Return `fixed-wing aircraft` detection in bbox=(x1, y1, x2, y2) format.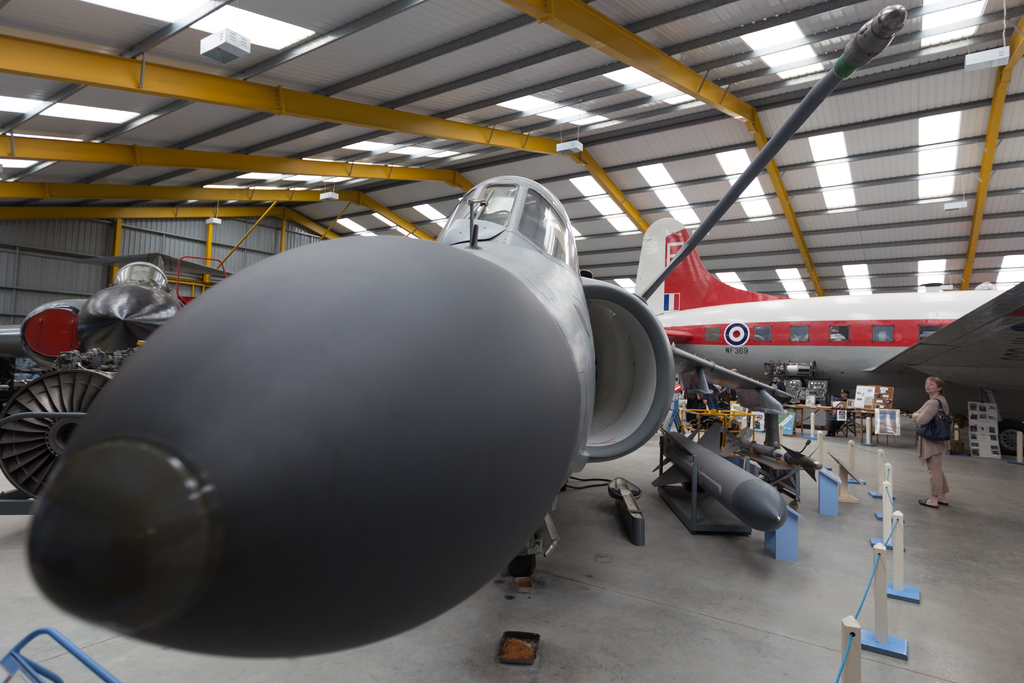
bbox=(20, 172, 671, 657).
